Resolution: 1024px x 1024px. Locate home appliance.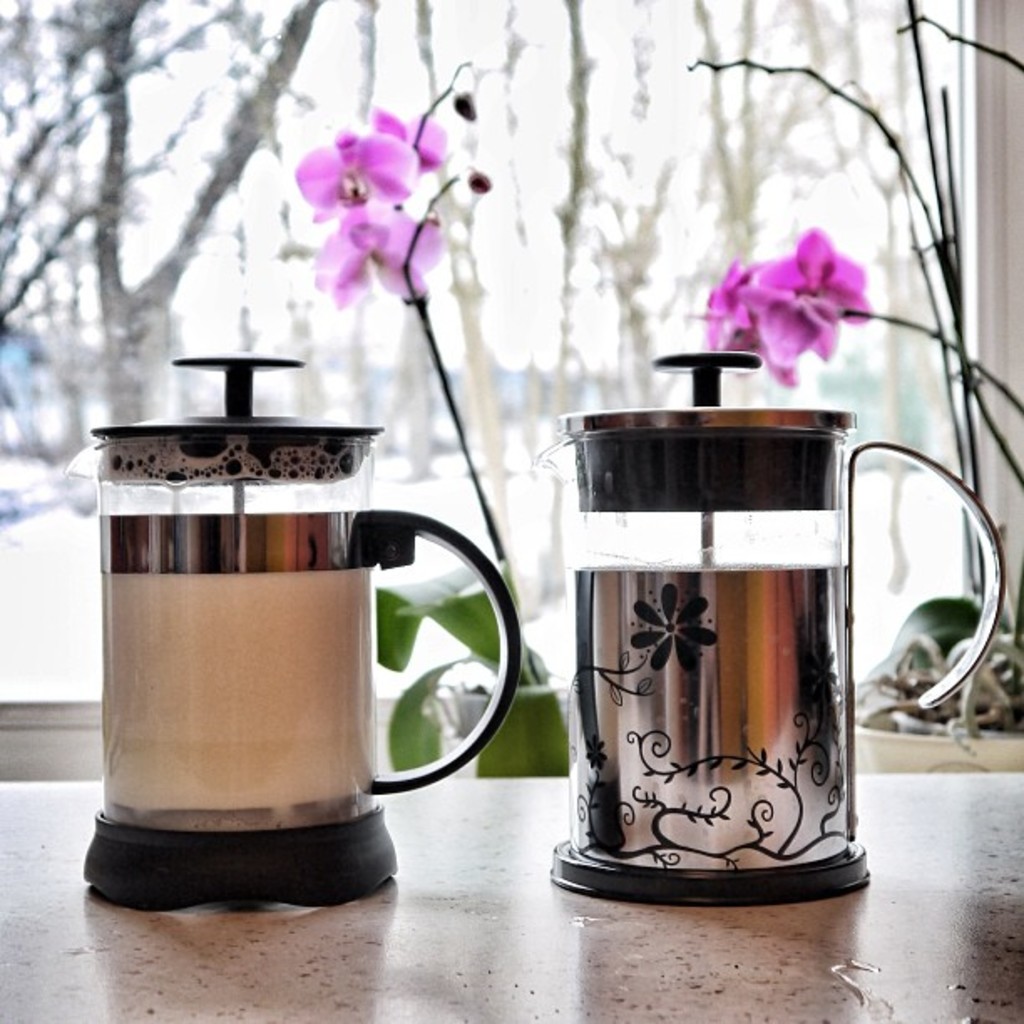
[152,355,502,882].
